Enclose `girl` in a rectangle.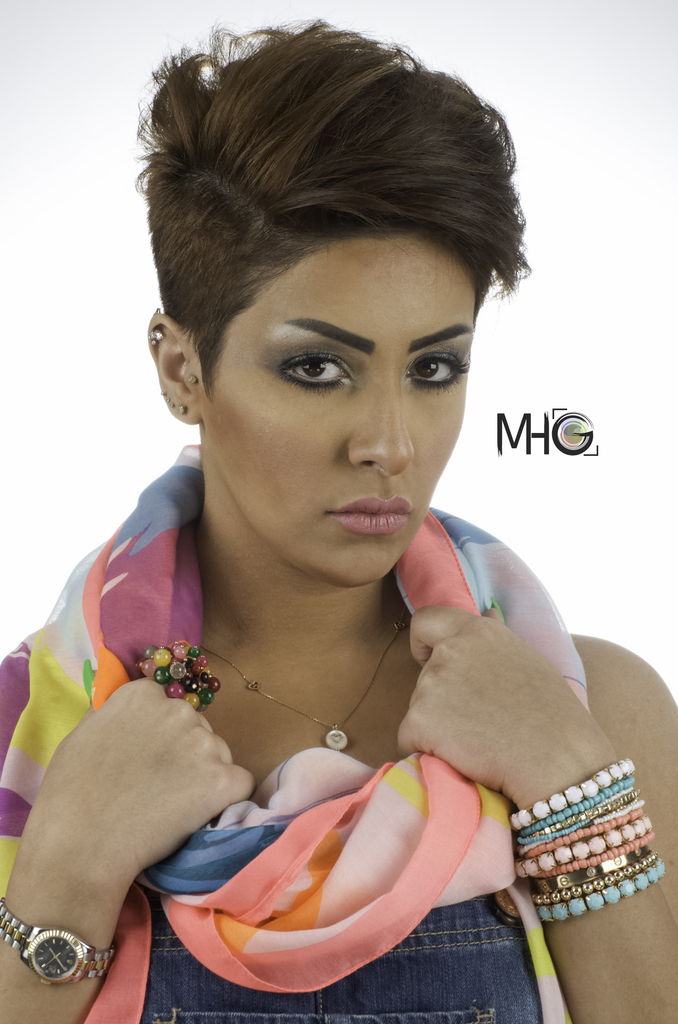
select_region(0, 15, 677, 1023).
